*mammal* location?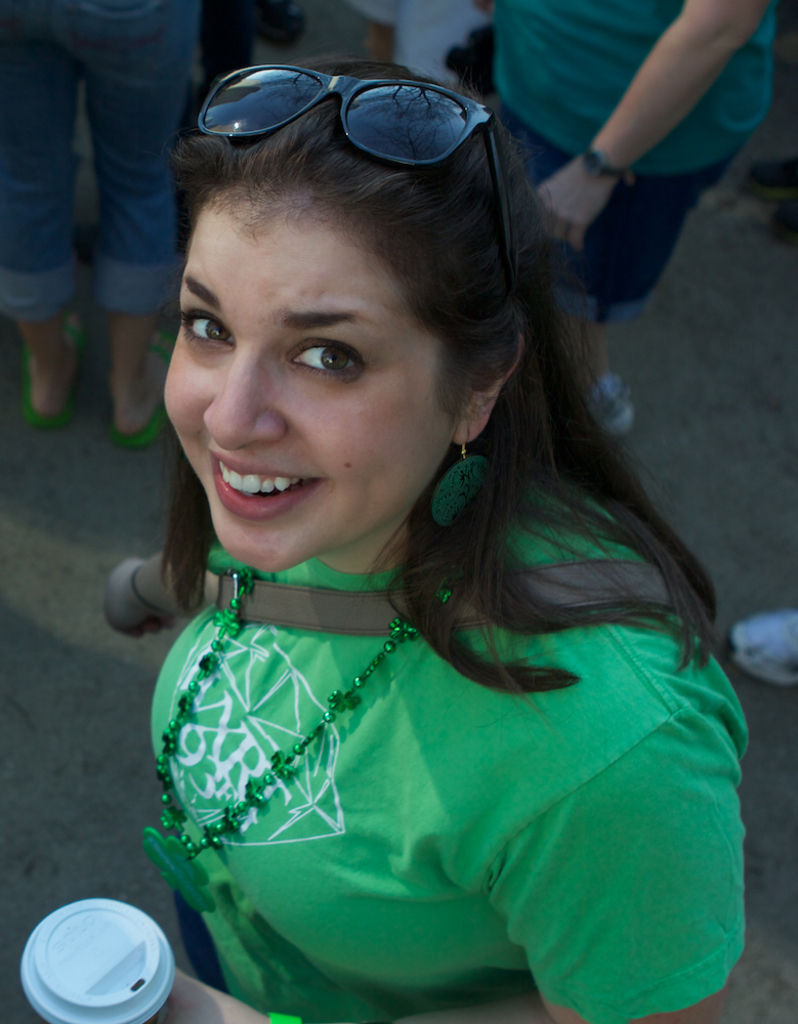
bbox=[97, 49, 764, 1020]
